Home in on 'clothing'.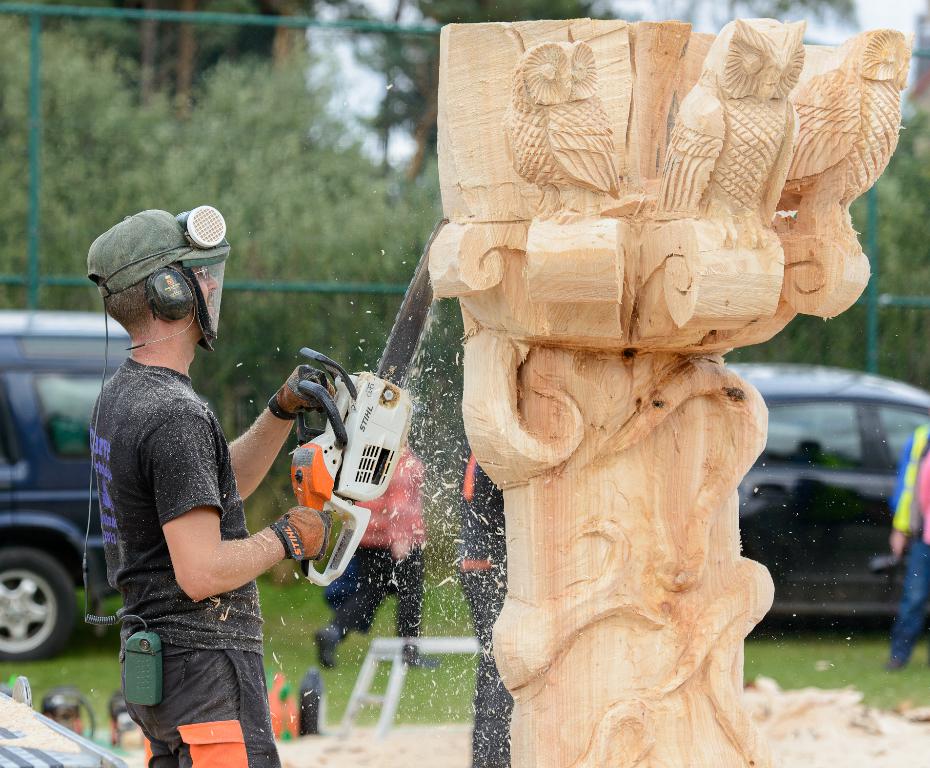
Homed in at Rect(338, 441, 432, 646).
